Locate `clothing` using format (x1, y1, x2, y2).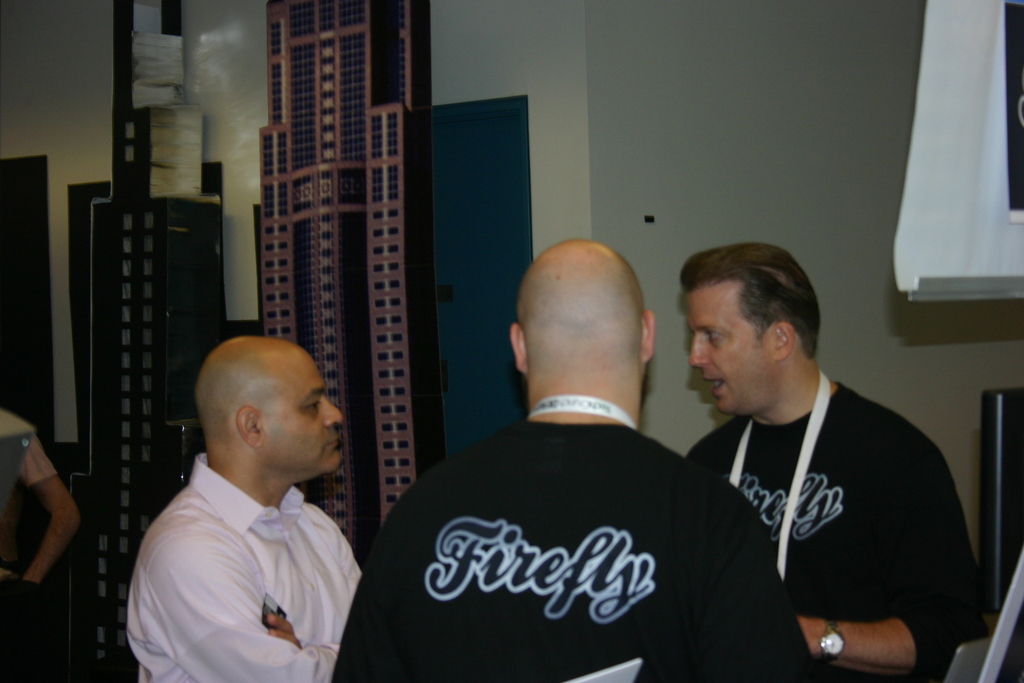
(651, 407, 989, 682).
